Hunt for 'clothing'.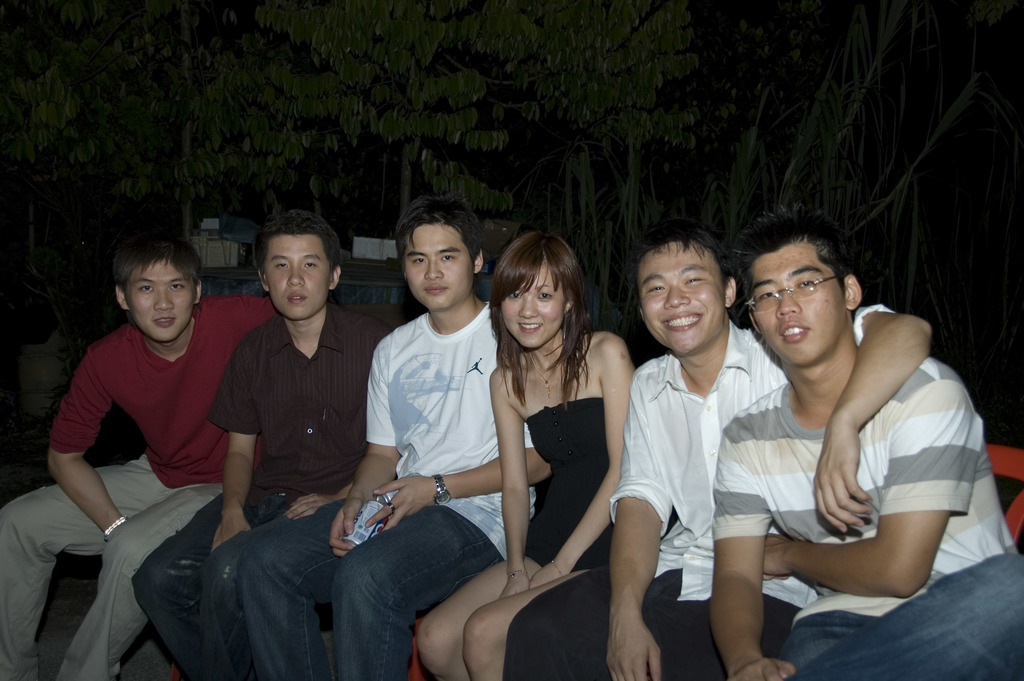
Hunted down at <bbox>362, 275, 508, 560</bbox>.
